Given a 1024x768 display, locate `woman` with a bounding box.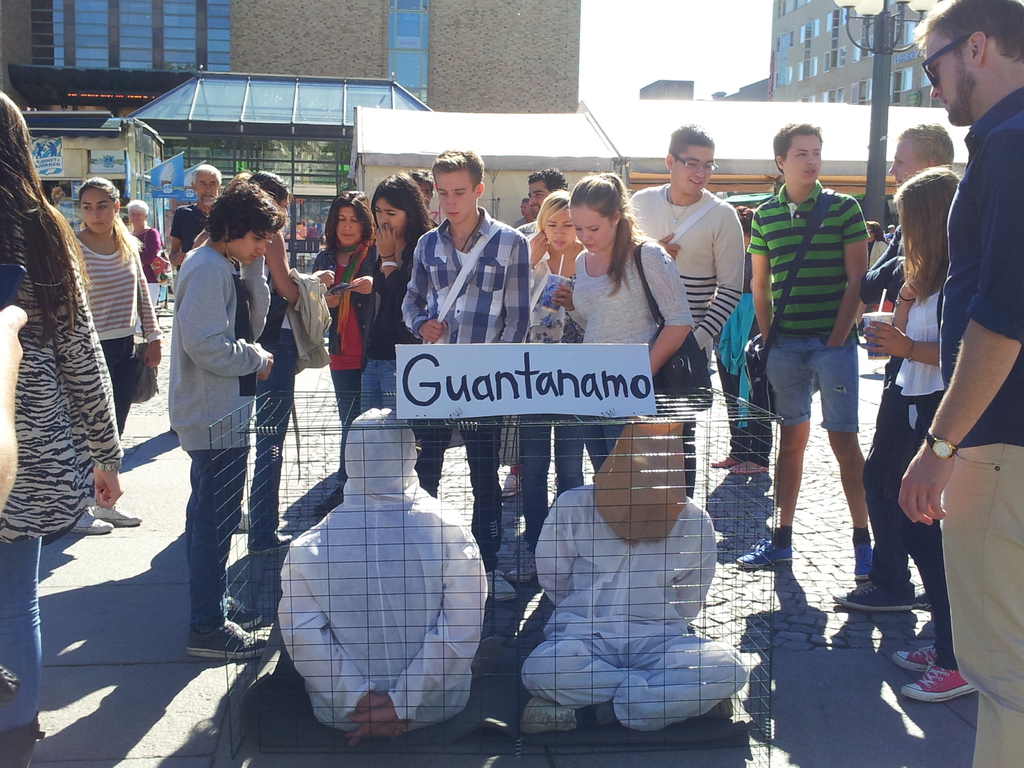
Located: 539, 189, 668, 372.
